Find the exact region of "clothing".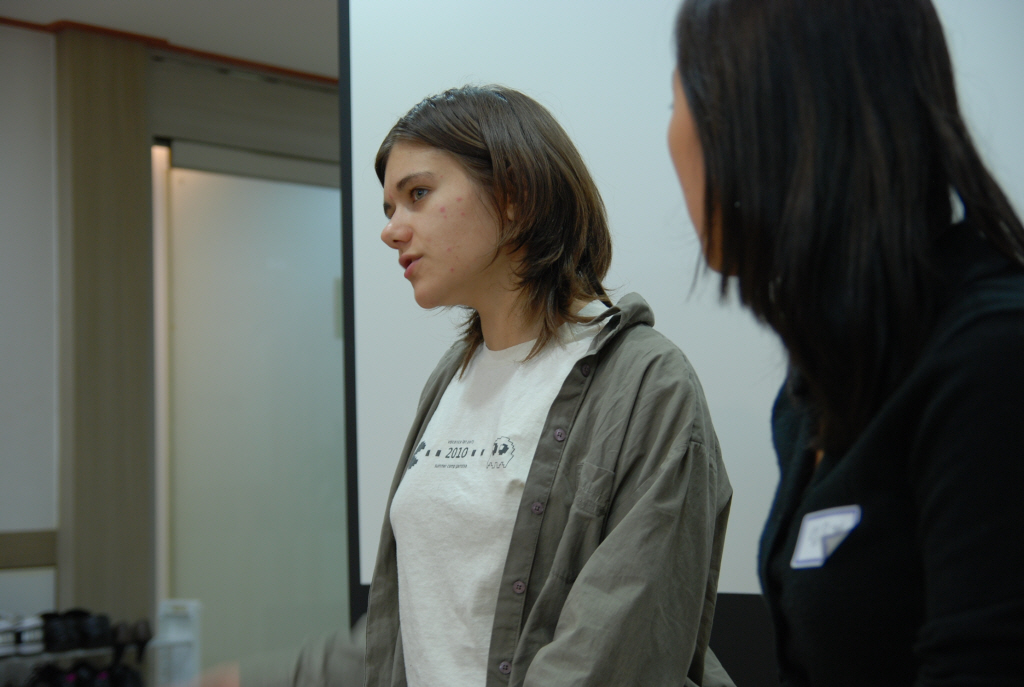
Exact region: <box>759,218,1023,686</box>.
